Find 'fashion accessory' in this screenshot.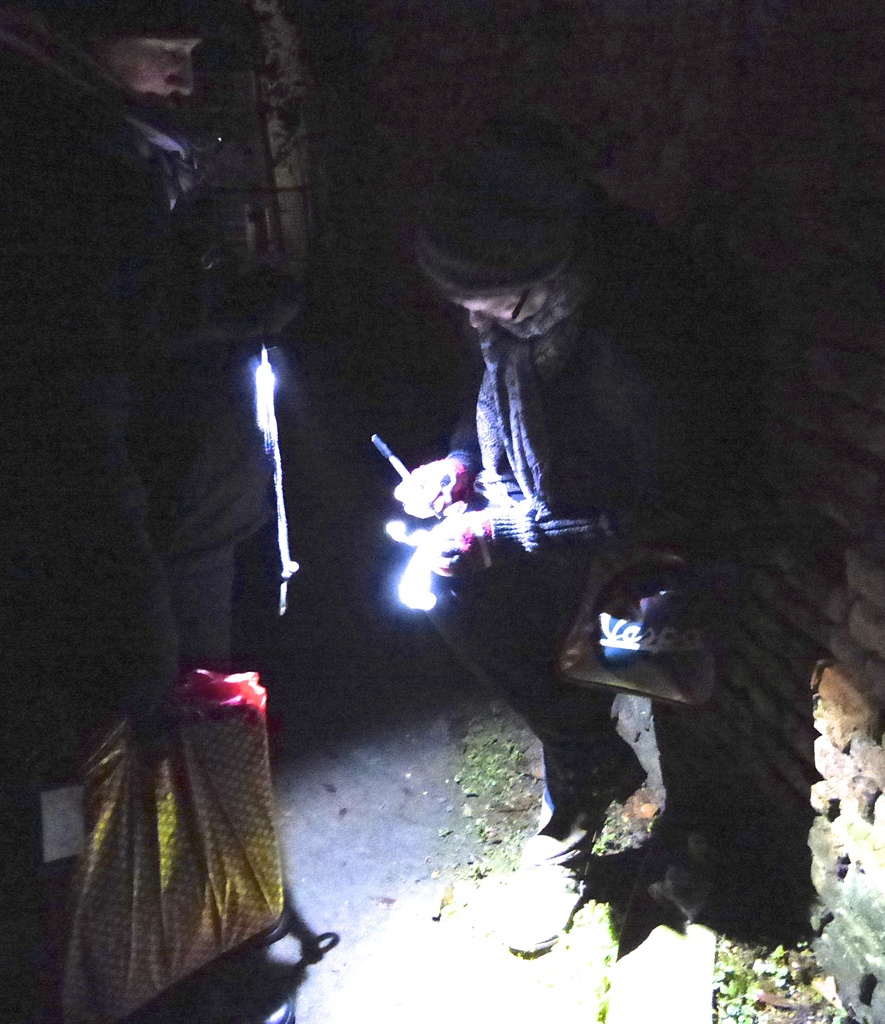
The bounding box for 'fashion accessory' is 498 860 598 956.
